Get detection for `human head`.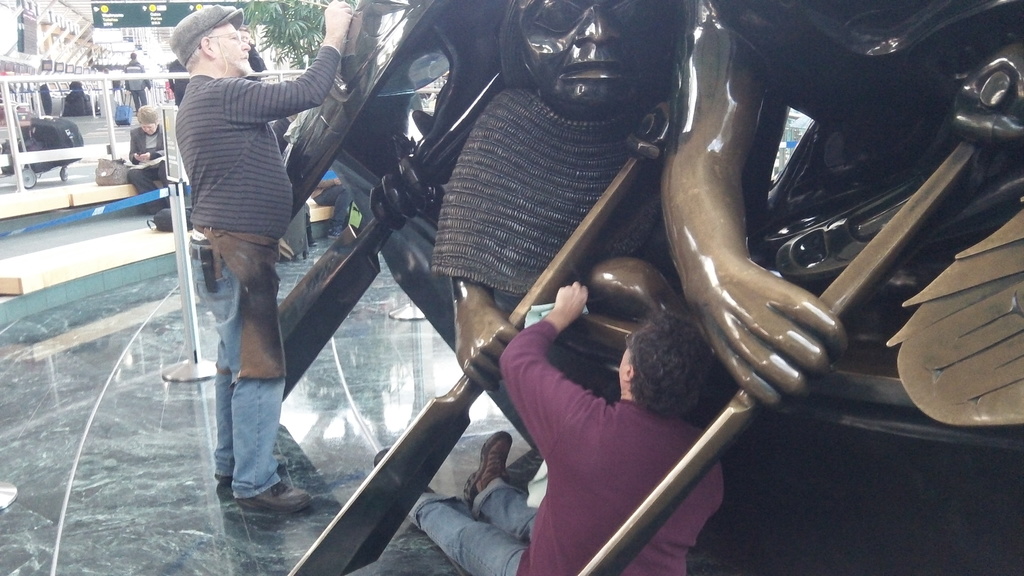
Detection: [623, 310, 728, 417].
